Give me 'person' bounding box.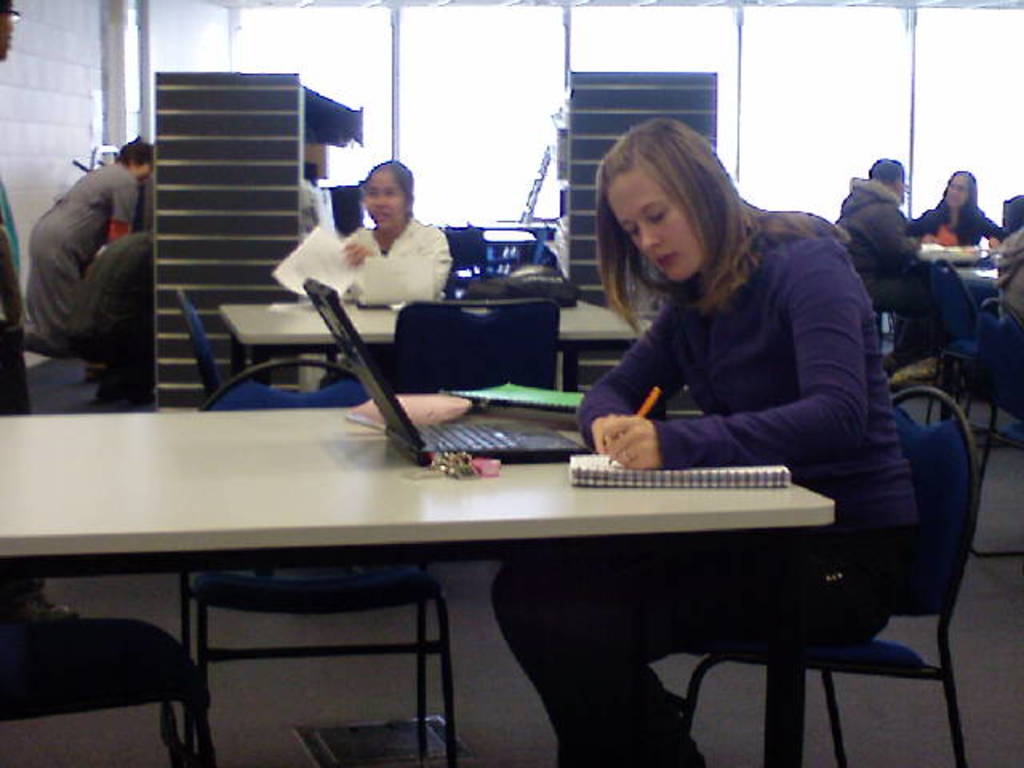
{"x1": 490, "y1": 115, "x2": 922, "y2": 766}.
